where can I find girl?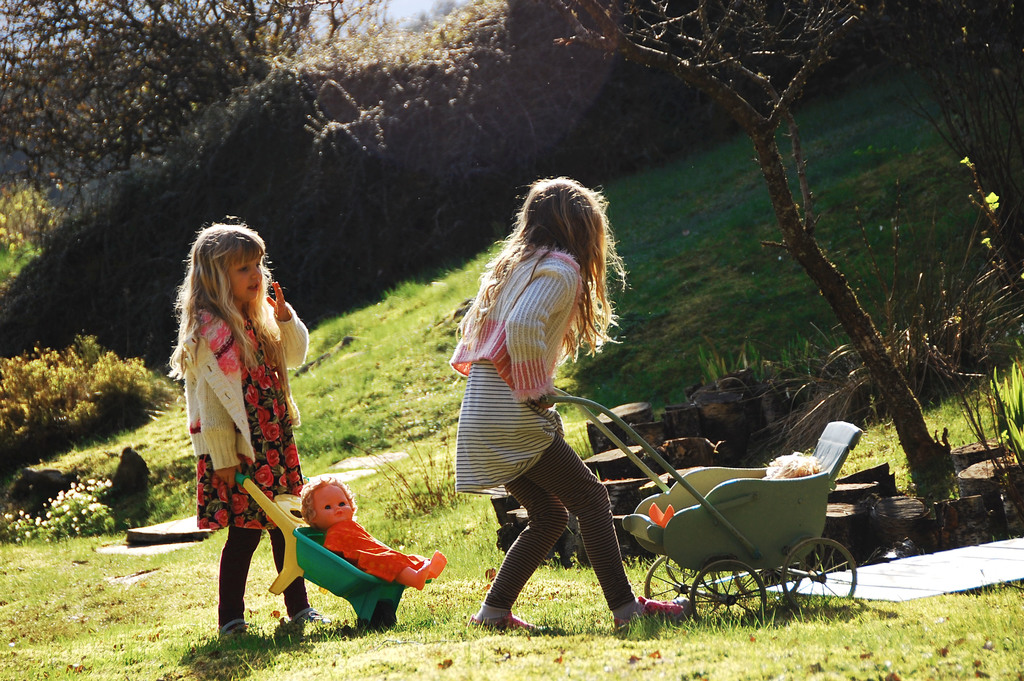
You can find it at bbox=[168, 217, 332, 641].
